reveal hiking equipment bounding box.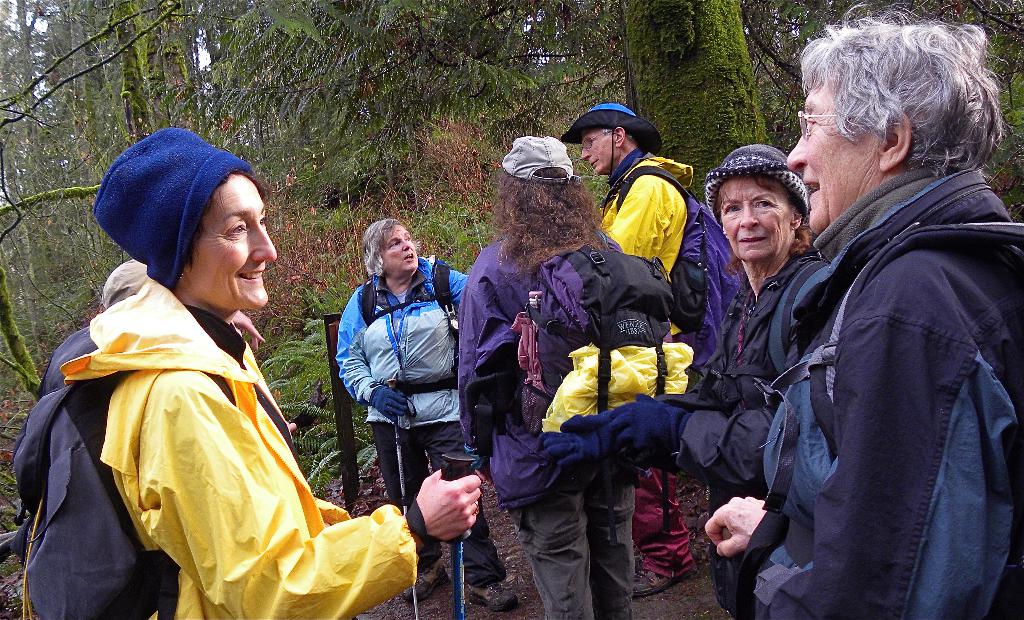
Revealed: Rect(510, 234, 682, 439).
